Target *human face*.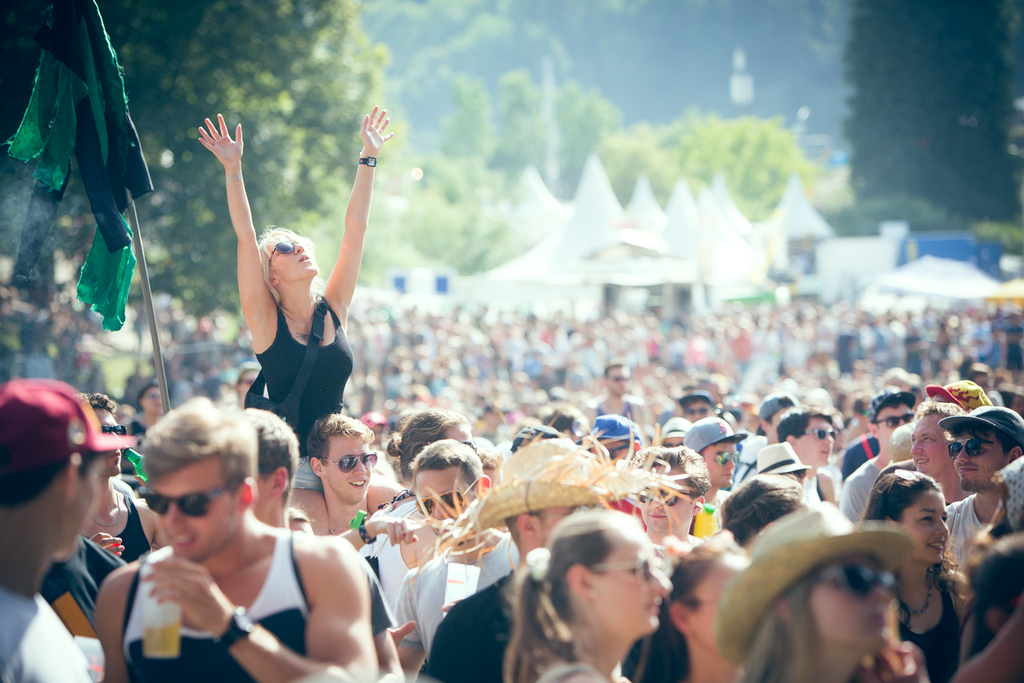
Target region: <region>66, 457, 105, 560</region>.
